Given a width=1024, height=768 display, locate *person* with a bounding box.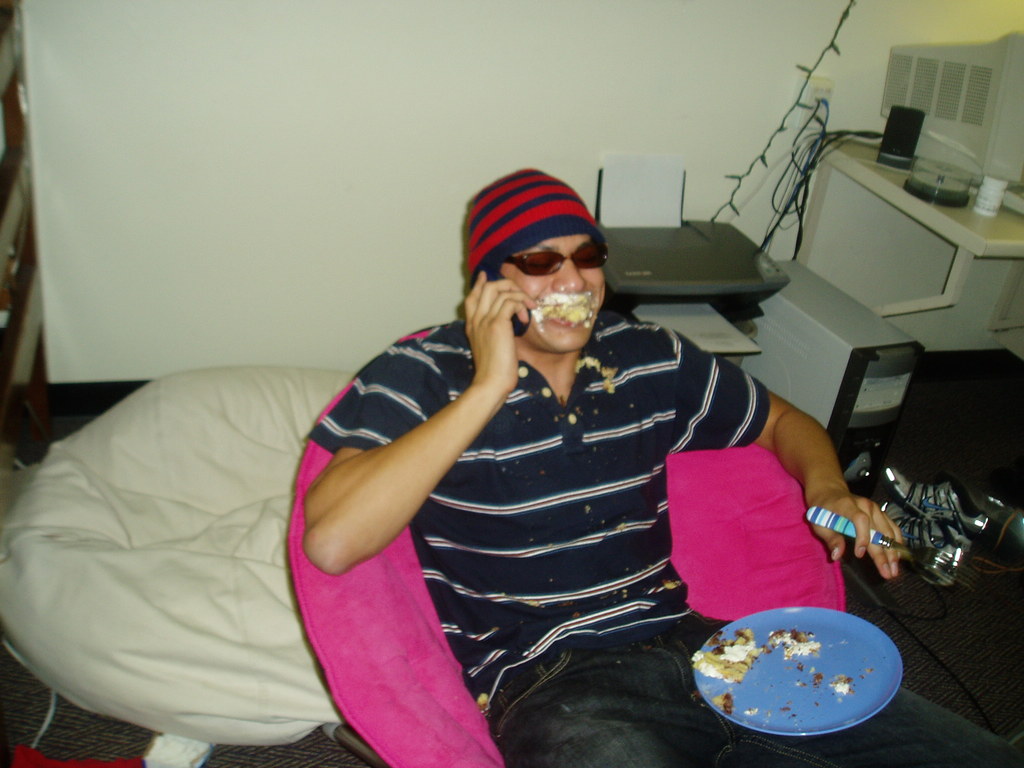
Located: <bbox>305, 161, 852, 736</bbox>.
